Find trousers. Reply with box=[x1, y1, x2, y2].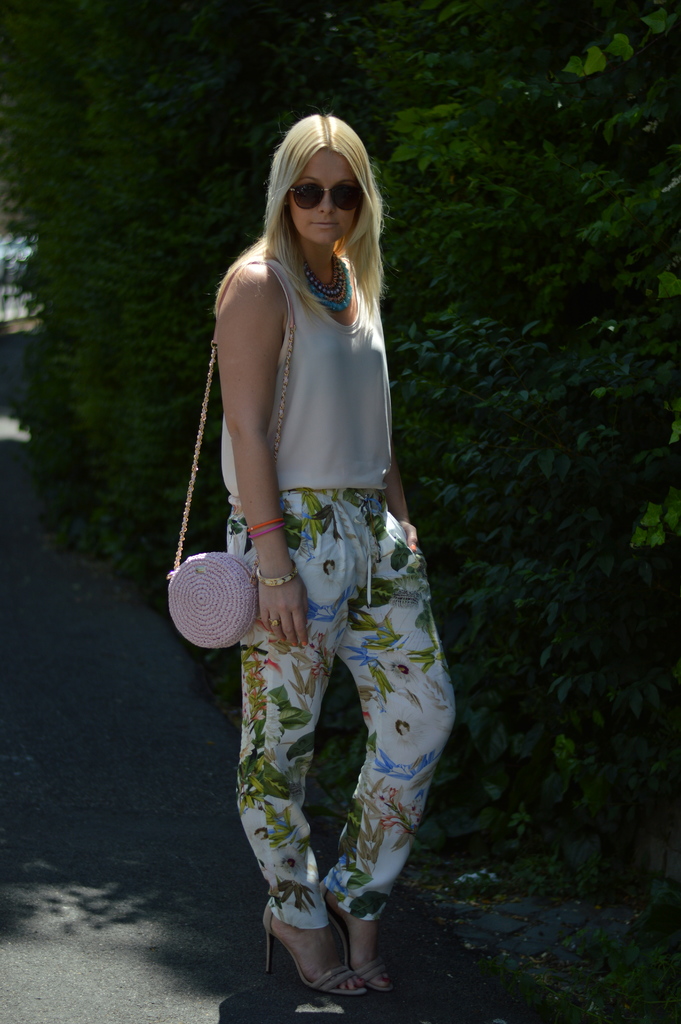
box=[213, 444, 436, 968].
